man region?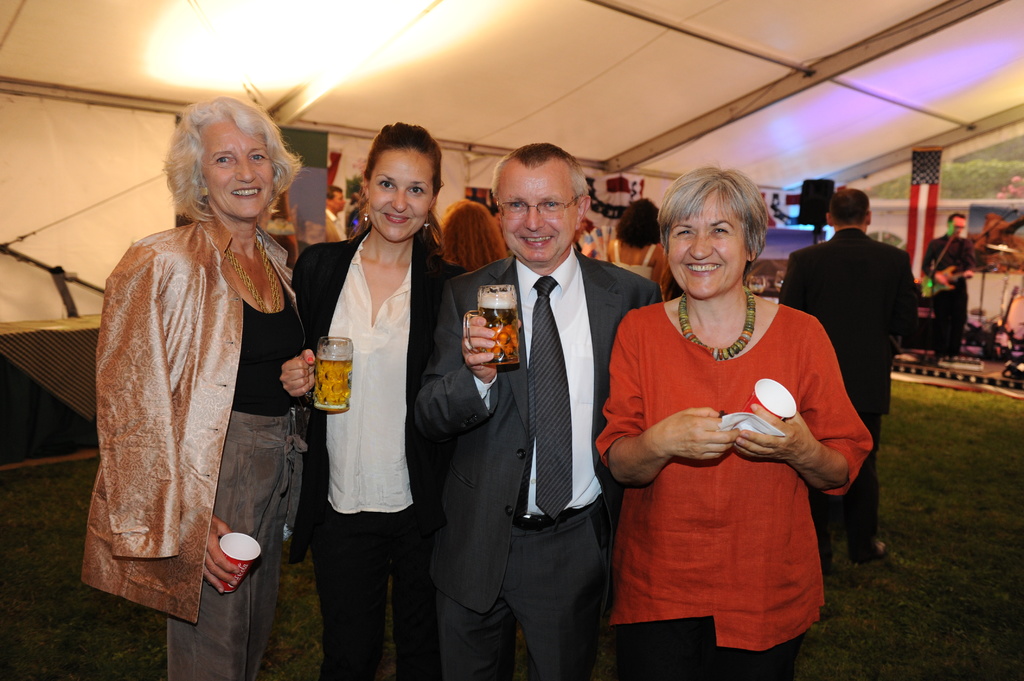
locate(925, 209, 975, 362)
